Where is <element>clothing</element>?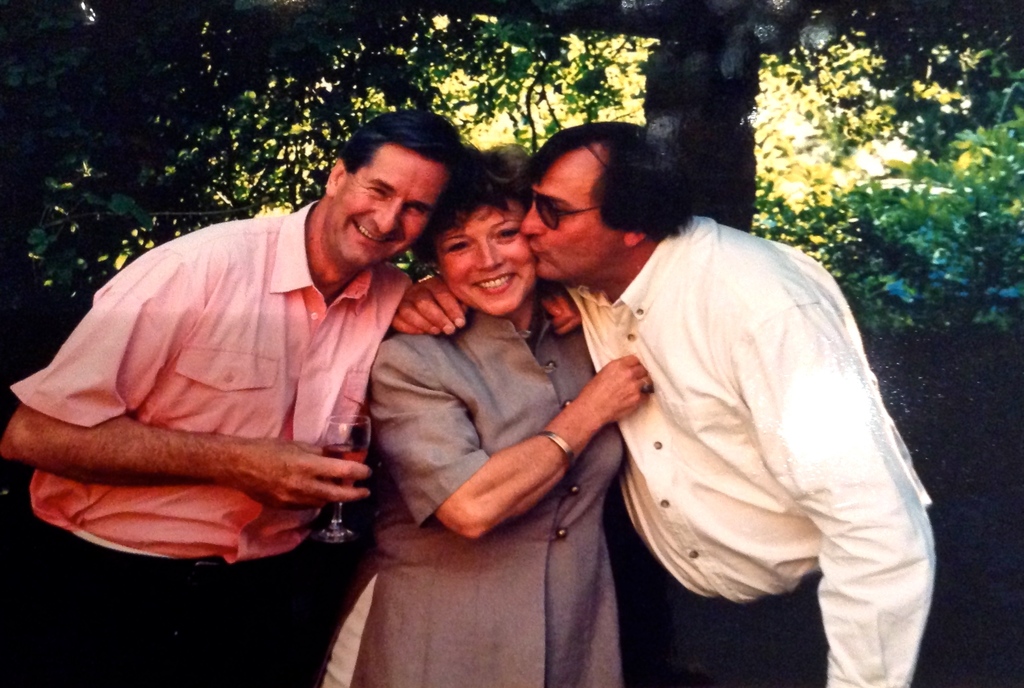
[x1=356, y1=306, x2=625, y2=684].
